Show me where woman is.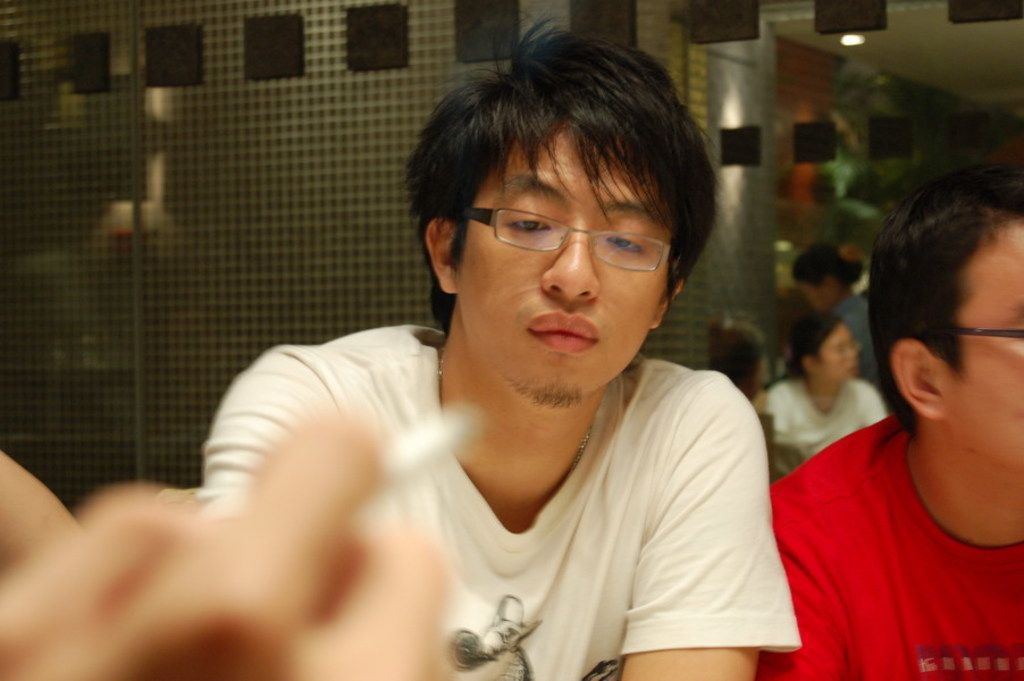
woman is at l=759, t=309, r=887, b=460.
